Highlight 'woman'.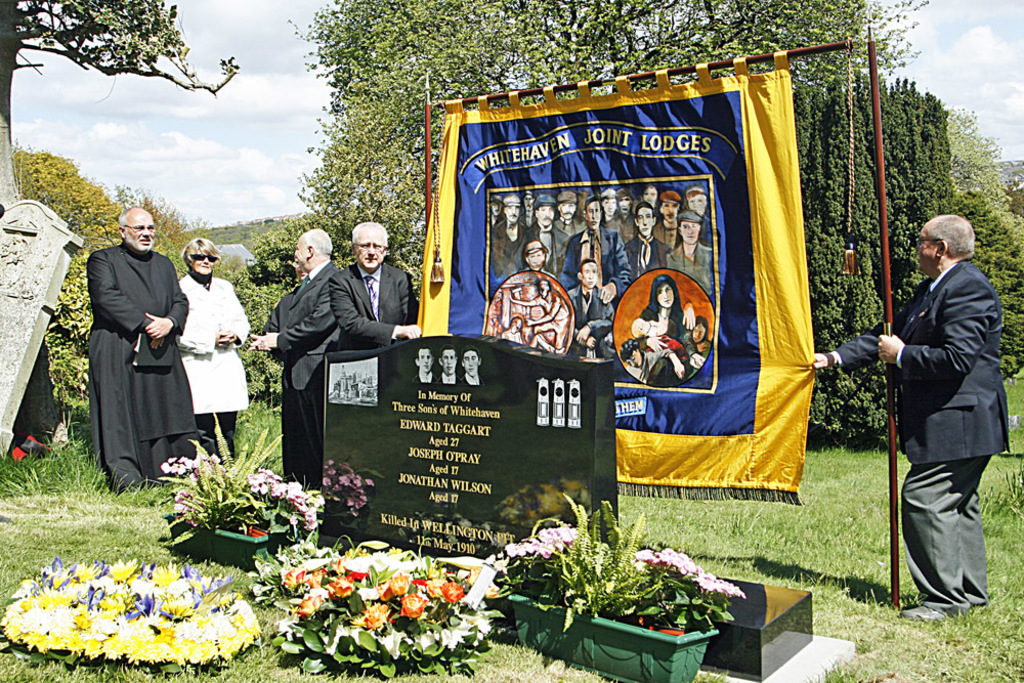
Highlighted region: 639:273:703:384.
